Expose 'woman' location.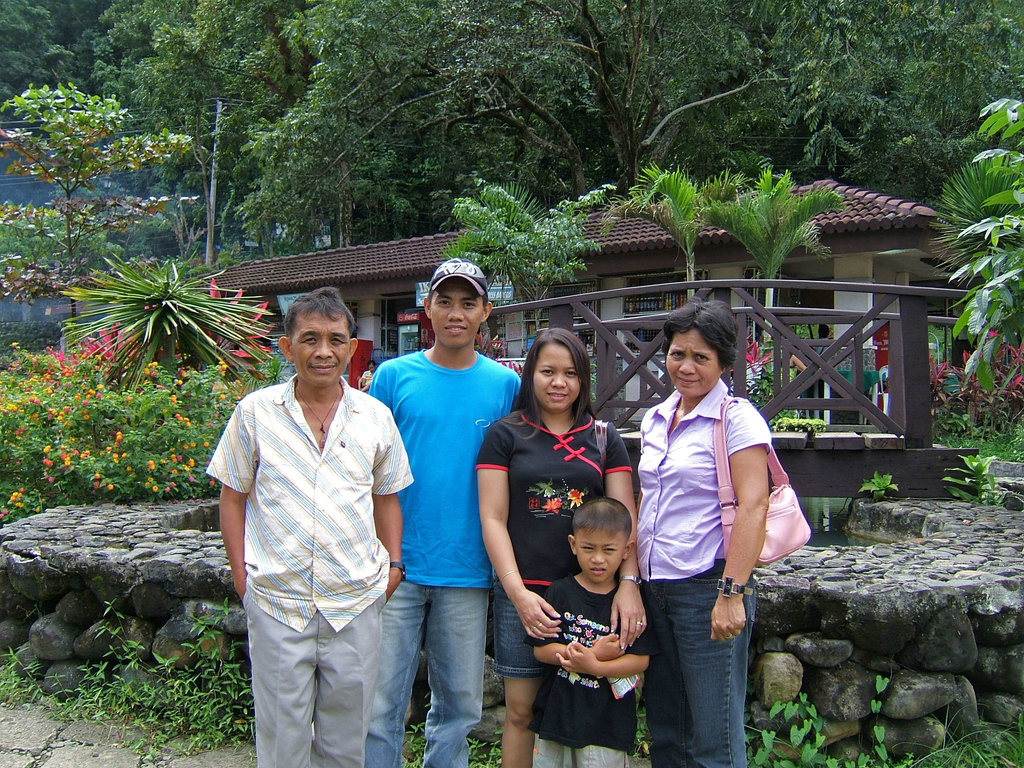
Exposed at BBox(621, 298, 785, 766).
